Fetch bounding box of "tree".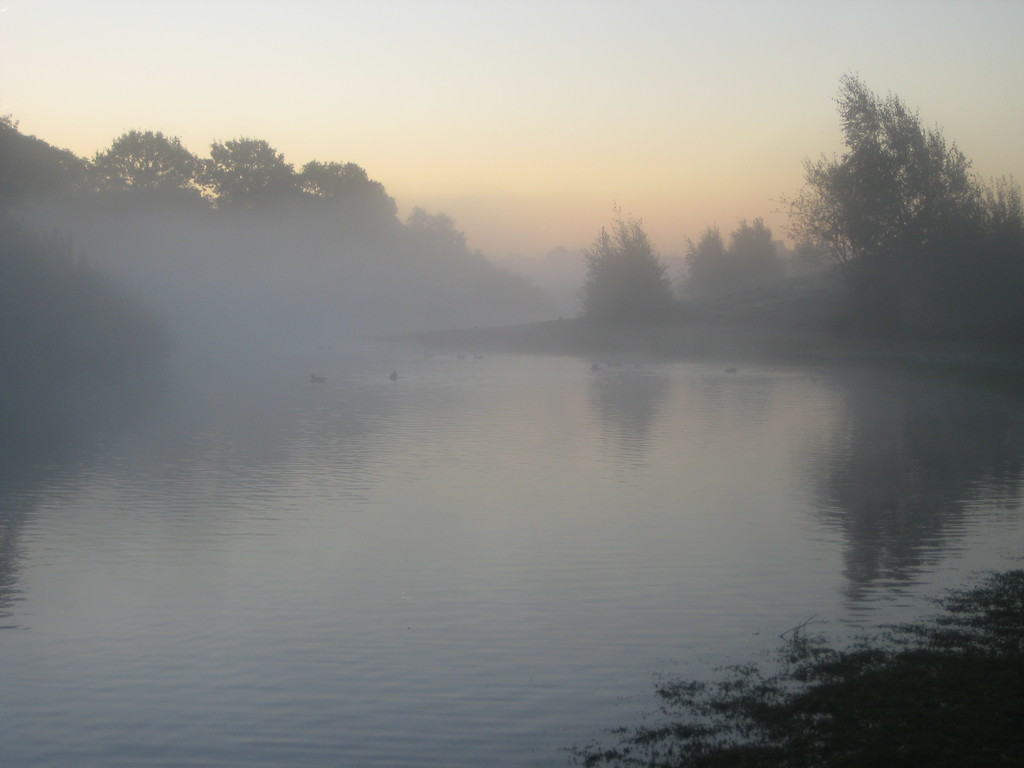
Bbox: [575,212,678,323].
